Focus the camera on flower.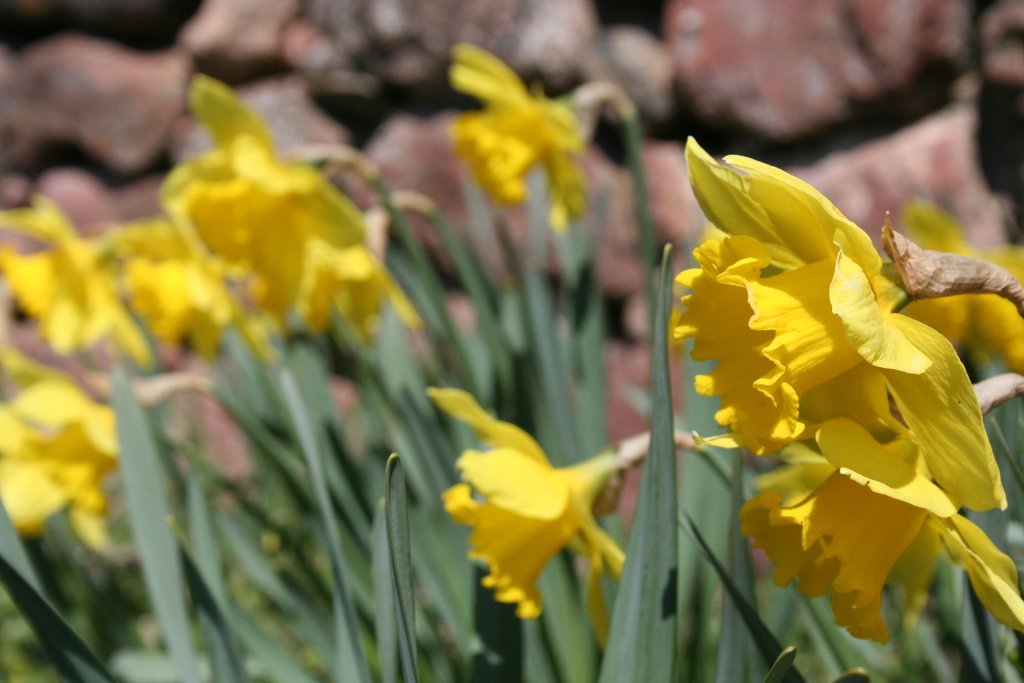
Focus region: detection(675, 135, 996, 574).
